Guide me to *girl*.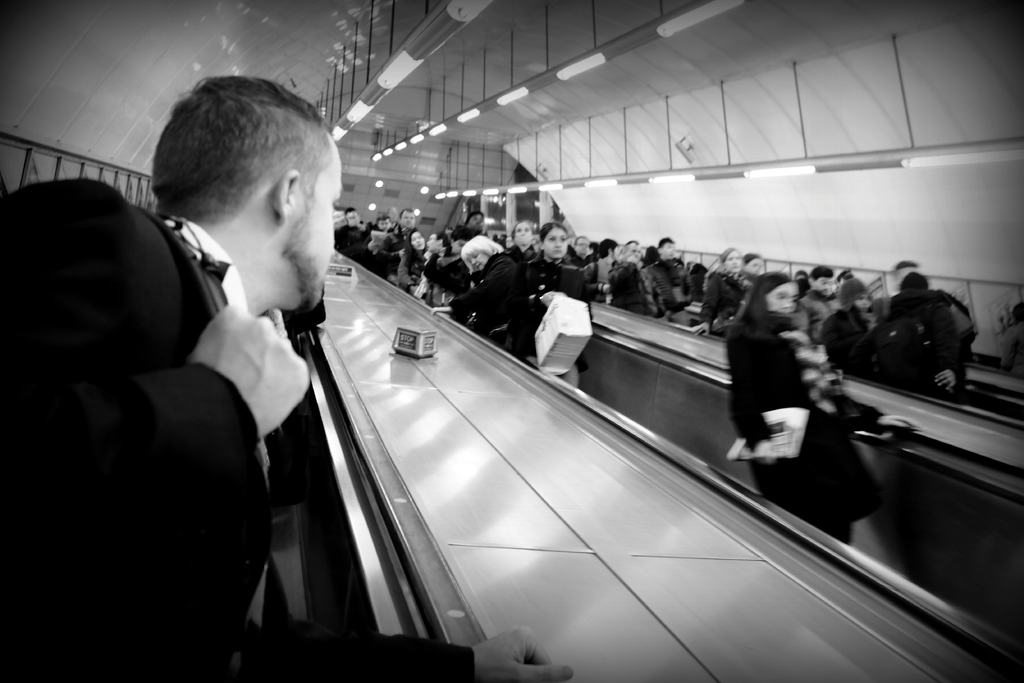
Guidance: 519,222,588,360.
